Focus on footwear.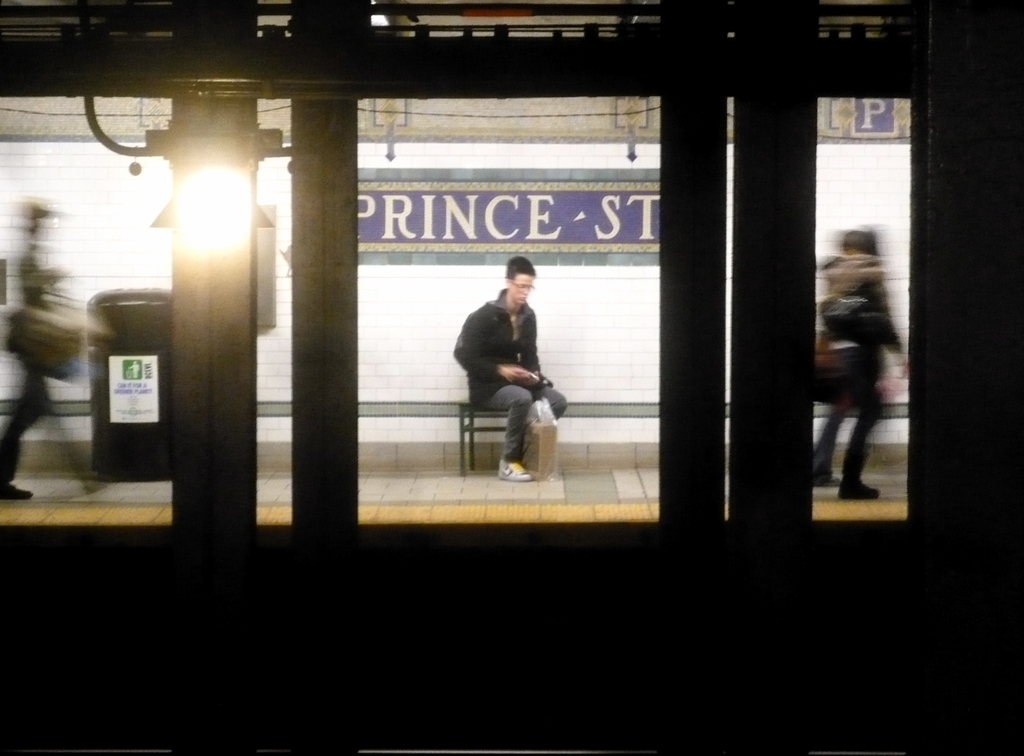
Focused at x1=496 y1=457 x2=532 y2=482.
